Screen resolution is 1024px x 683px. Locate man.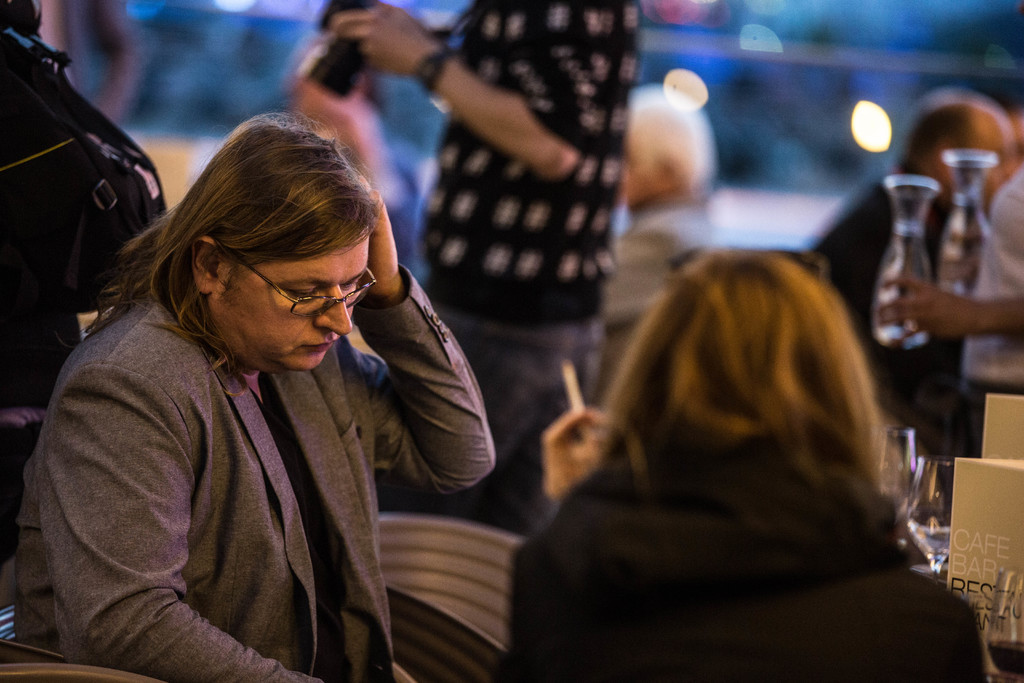
[329,0,639,490].
